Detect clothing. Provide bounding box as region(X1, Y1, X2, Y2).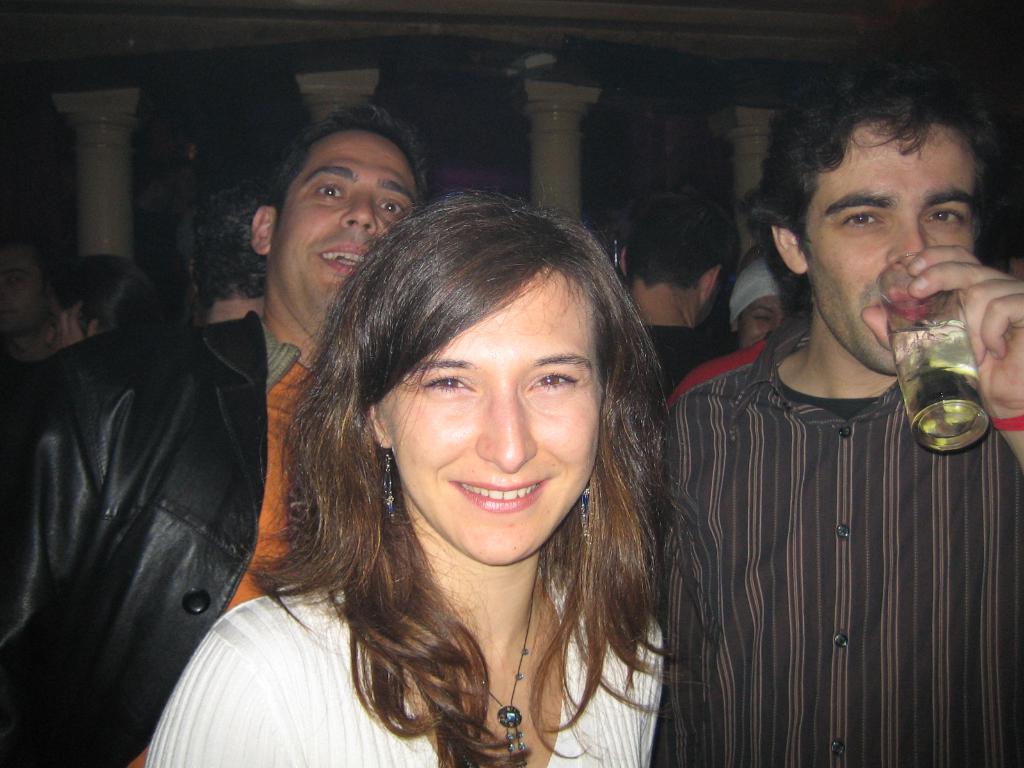
region(642, 323, 726, 403).
